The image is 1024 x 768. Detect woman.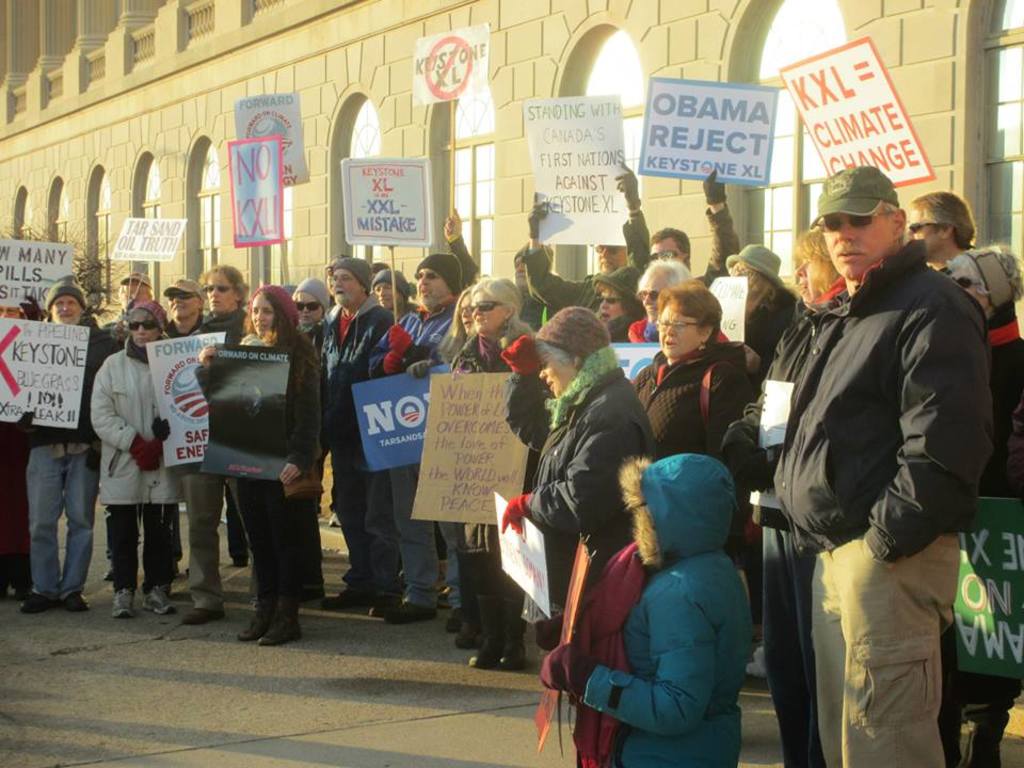
Detection: locate(192, 284, 323, 645).
